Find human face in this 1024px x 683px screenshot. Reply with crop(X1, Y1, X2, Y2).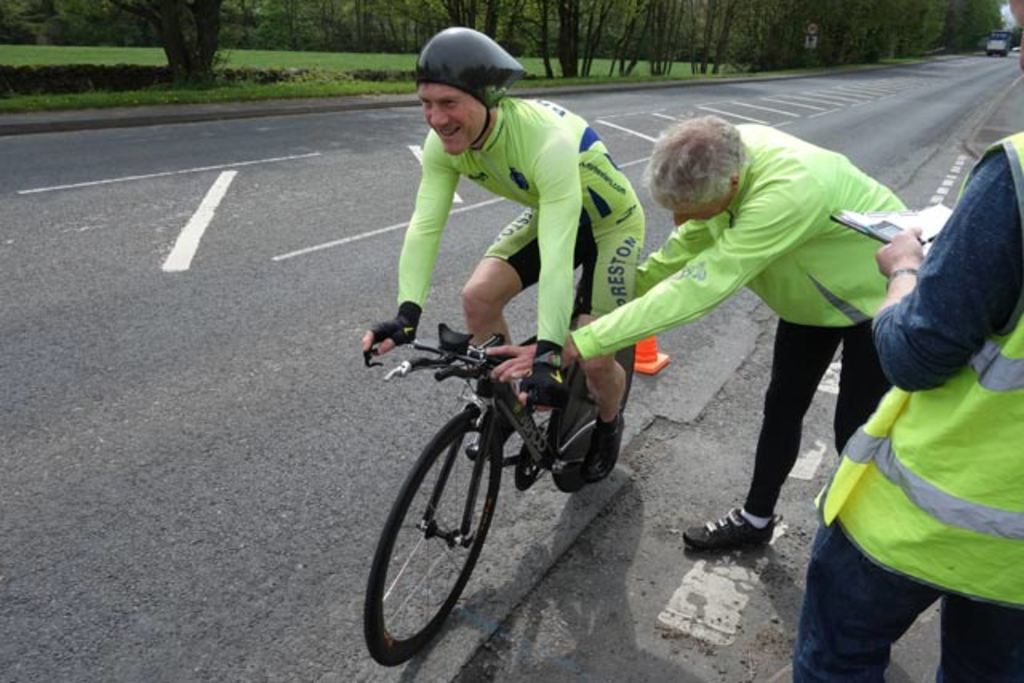
crop(414, 86, 486, 155).
